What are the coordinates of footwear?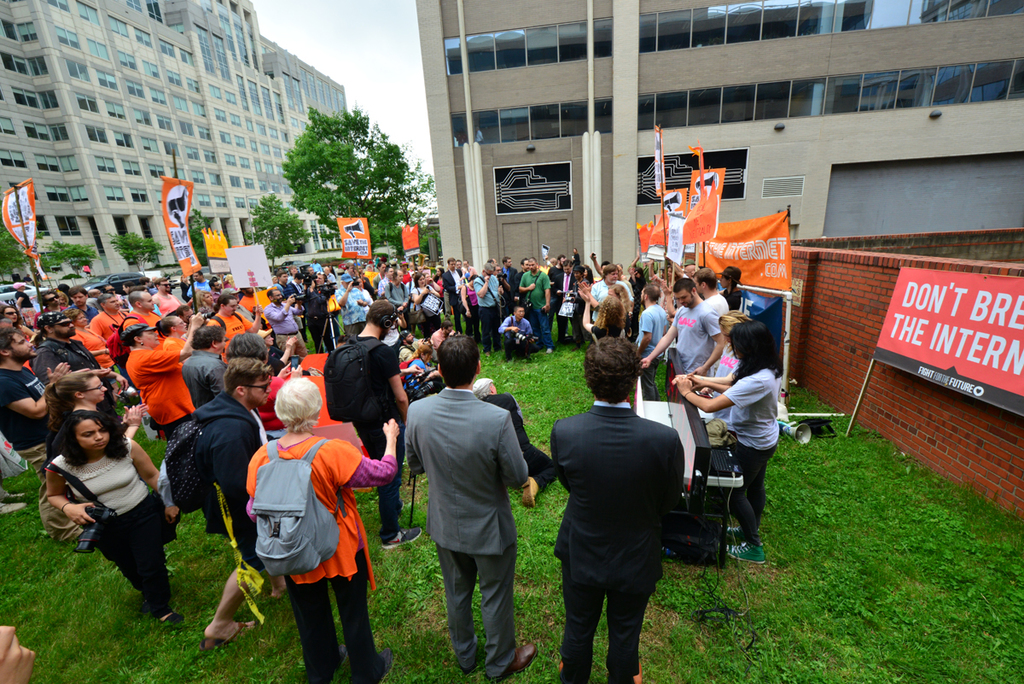
select_region(164, 607, 188, 625).
